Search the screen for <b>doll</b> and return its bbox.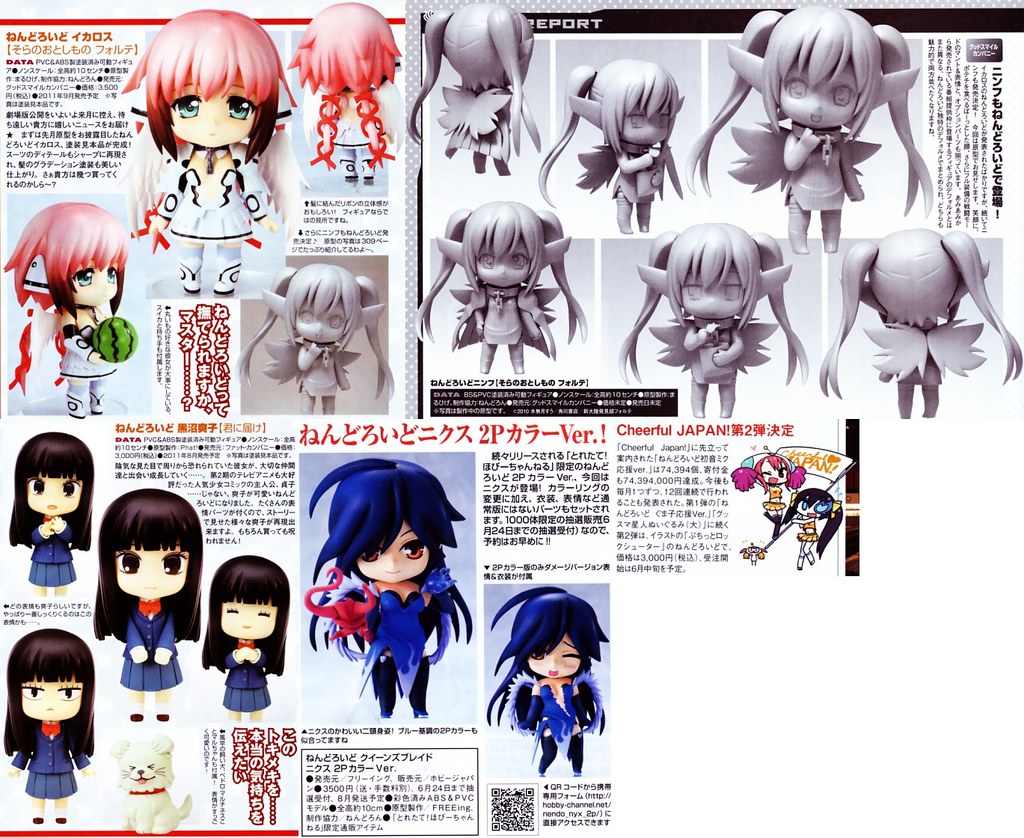
Found: 283/0/408/202.
